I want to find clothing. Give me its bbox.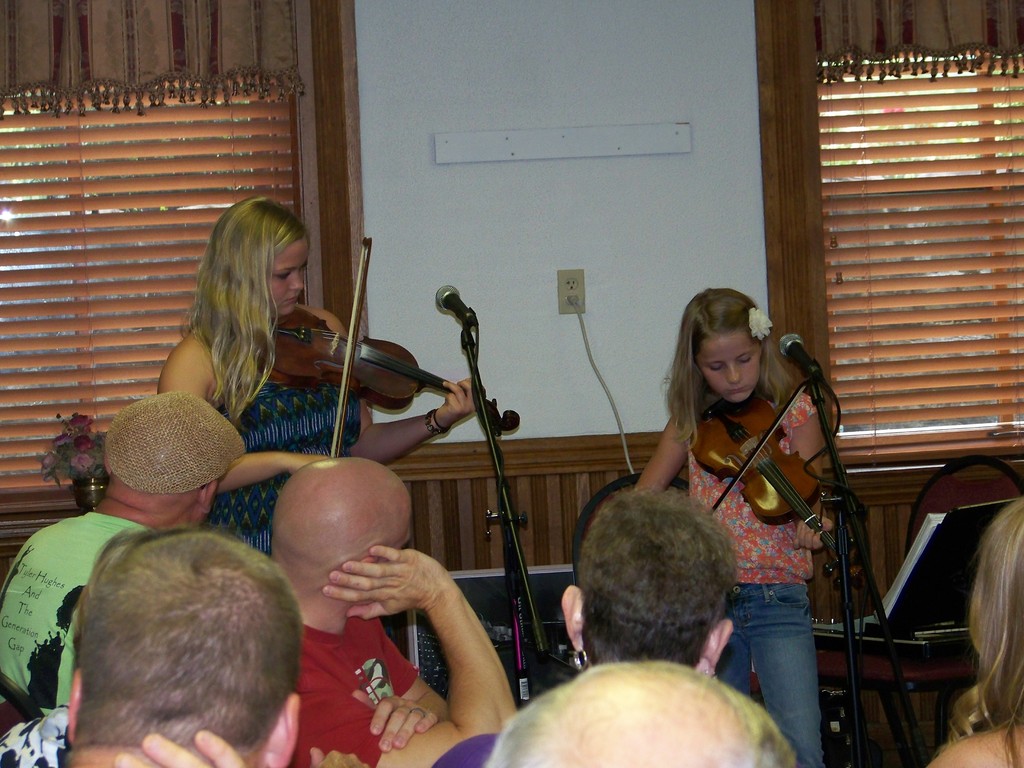
(left=278, top=604, right=417, bottom=767).
